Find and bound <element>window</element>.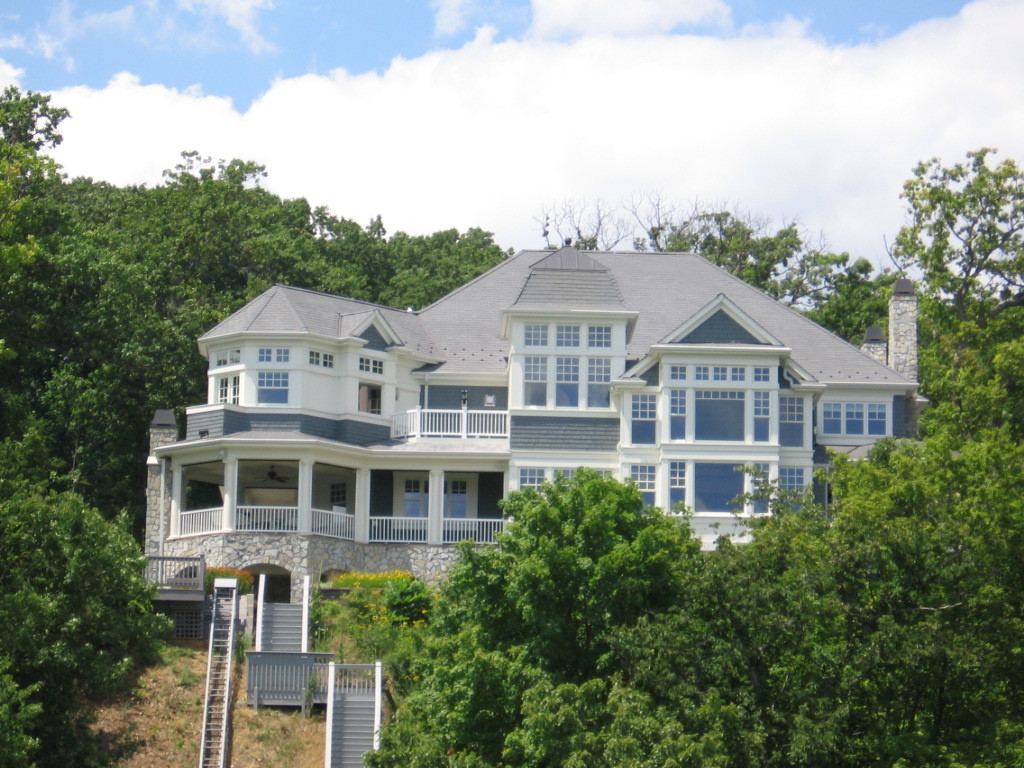
Bound: (left=256, top=348, right=272, bottom=363).
